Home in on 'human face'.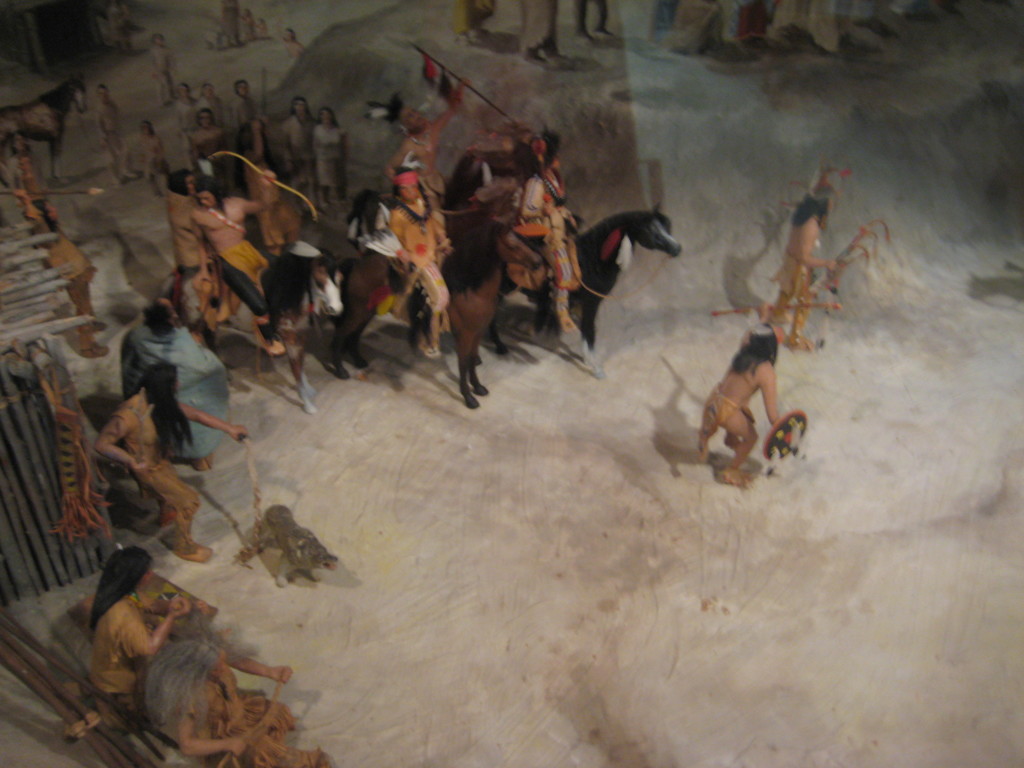
Homed in at [402, 103, 428, 134].
